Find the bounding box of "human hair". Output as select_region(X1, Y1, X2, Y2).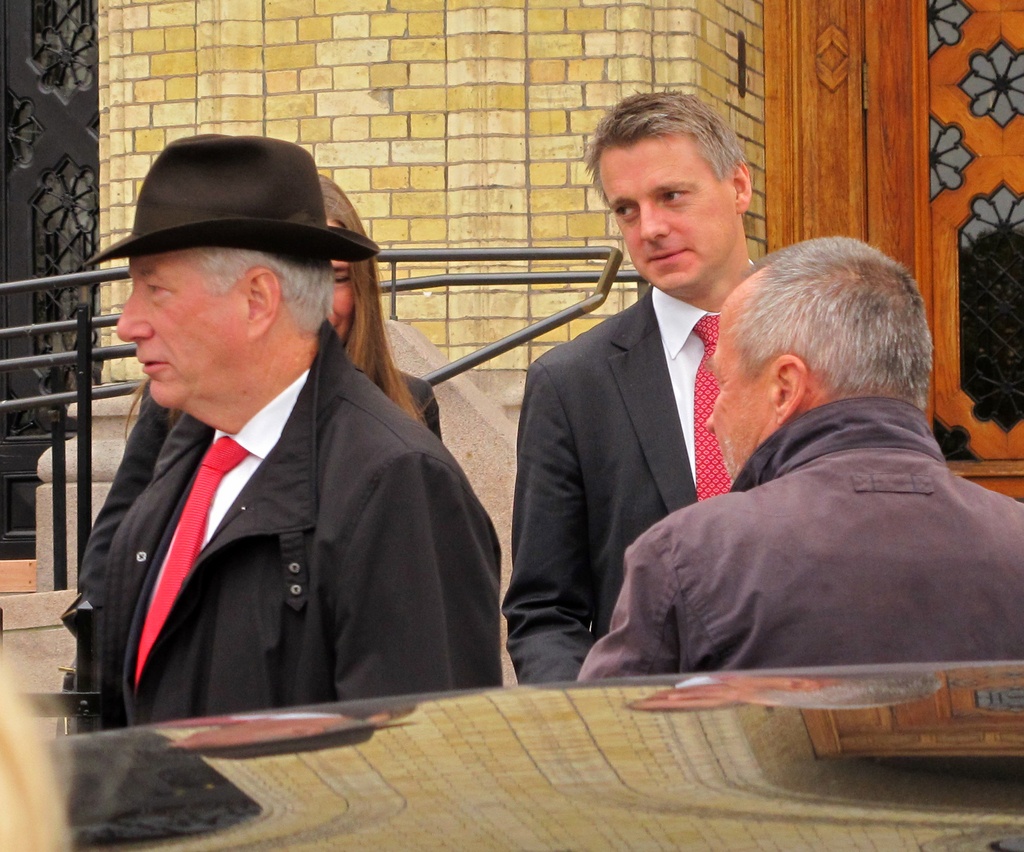
select_region(318, 177, 420, 424).
